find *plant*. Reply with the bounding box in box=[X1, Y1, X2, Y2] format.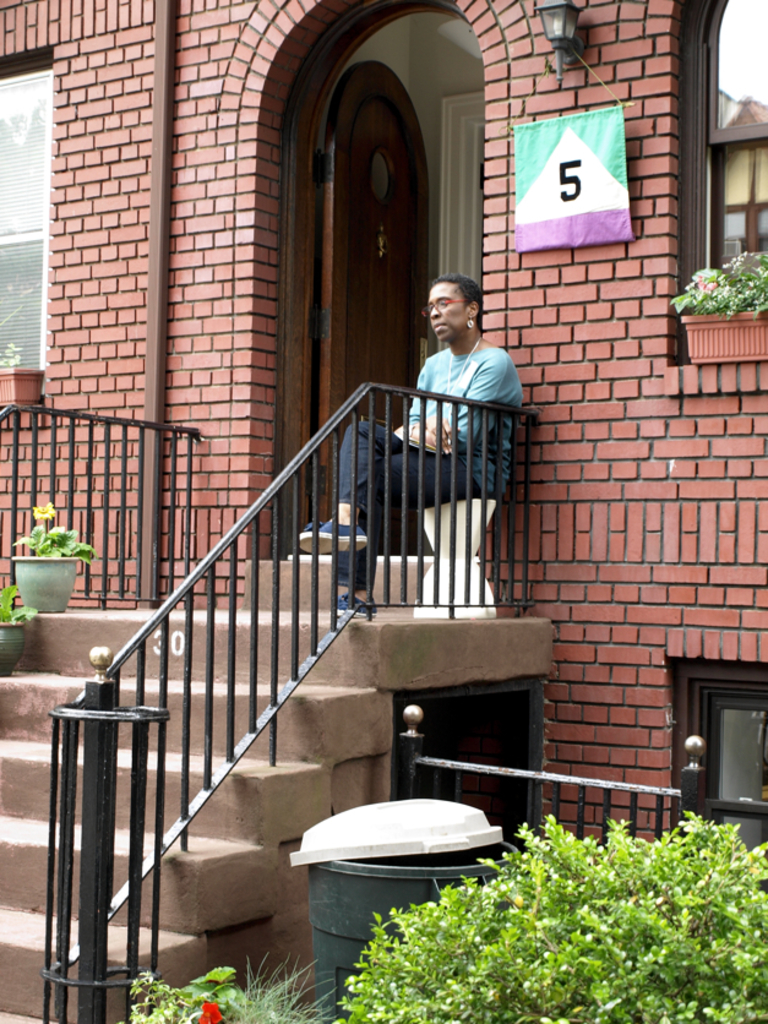
box=[331, 815, 767, 1023].
